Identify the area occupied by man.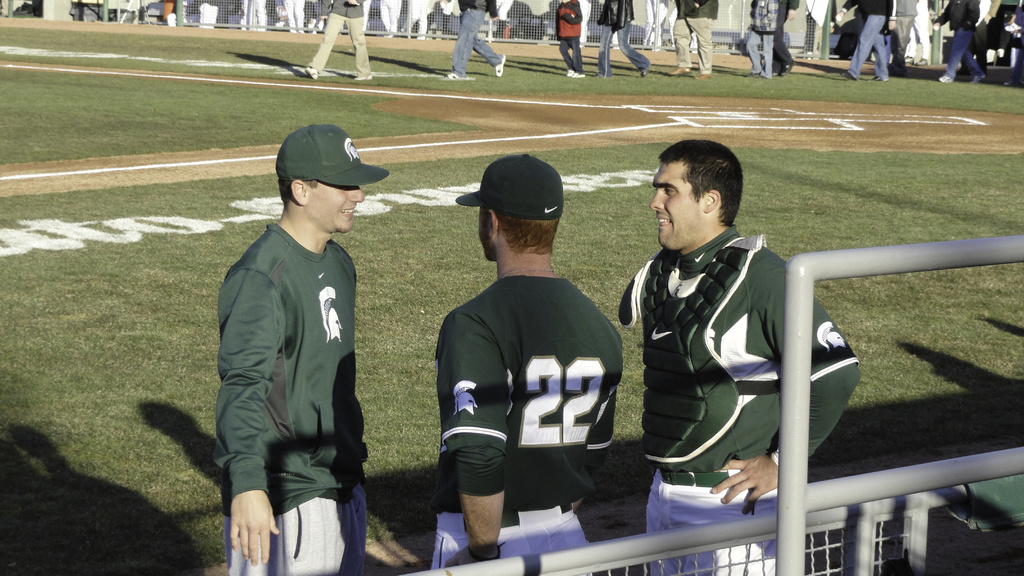
Area: 430/148/624/571.
